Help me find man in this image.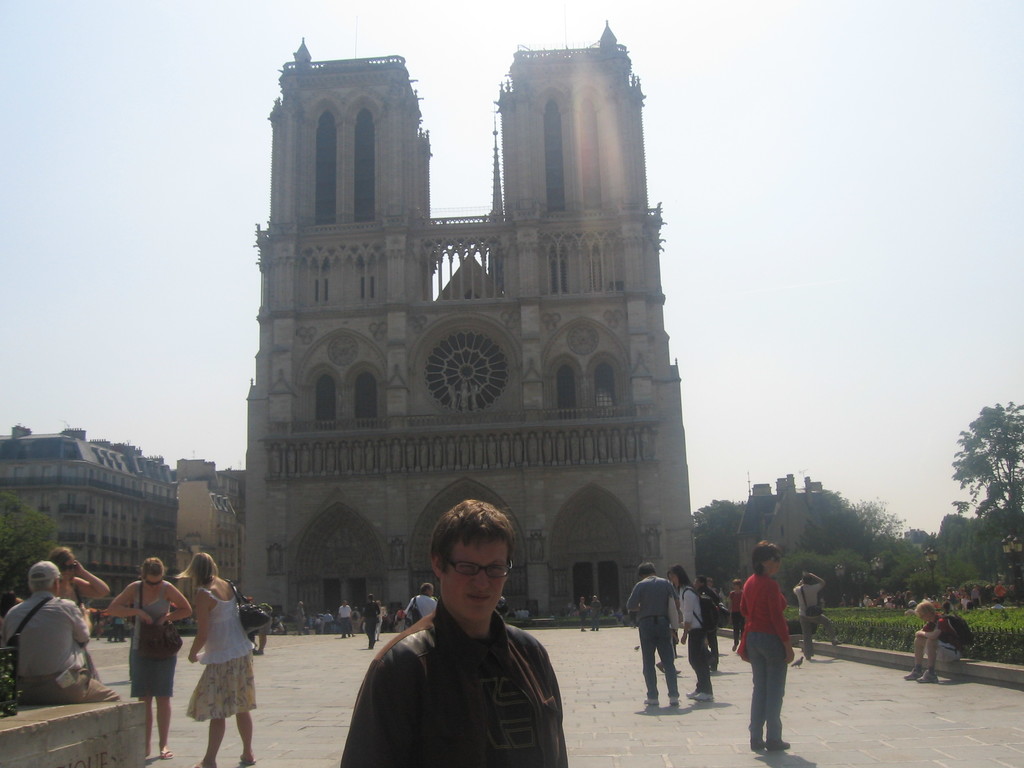
Found it: {"x1": 690, "y1": 575, "x2": 721, "y2": 673}.
